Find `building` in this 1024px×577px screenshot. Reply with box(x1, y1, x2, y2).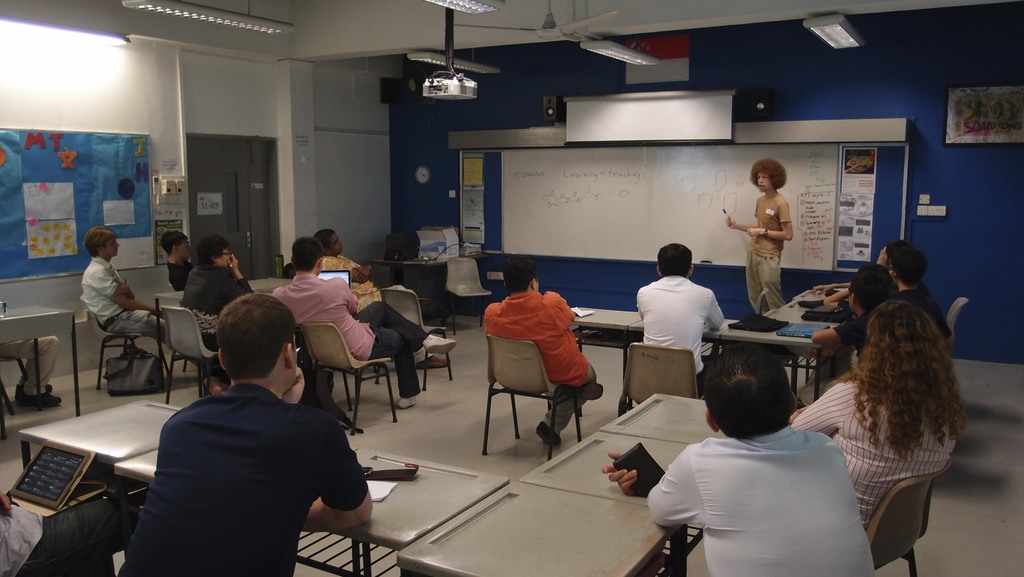
box(0, 0, 1023, 576).
